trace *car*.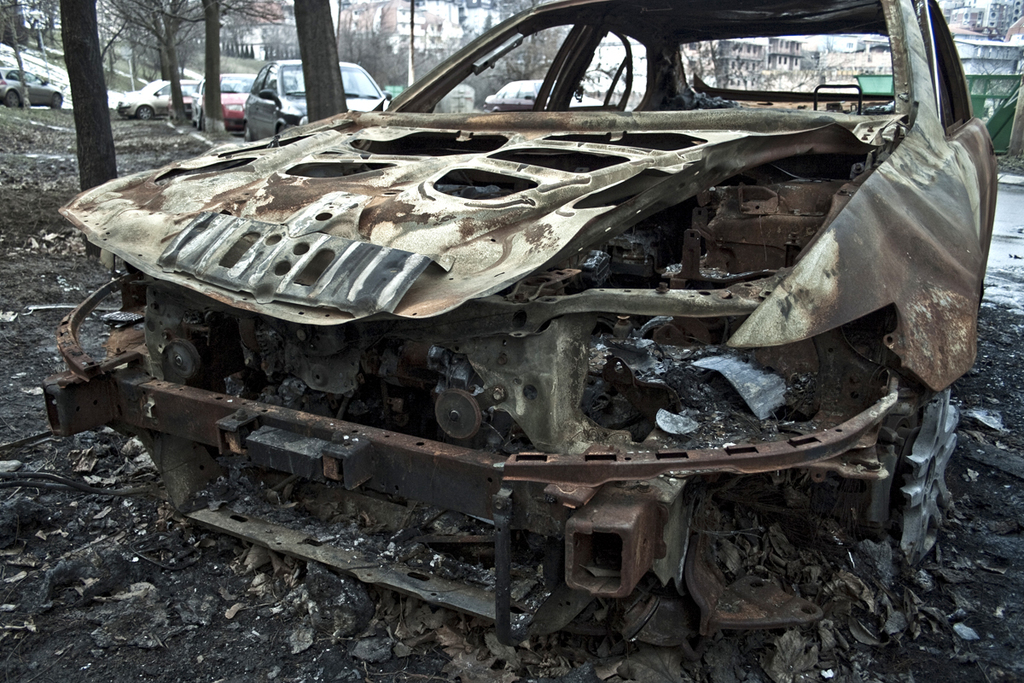
Traced to (x1=485, y1=81, x2=540, y2=105).
